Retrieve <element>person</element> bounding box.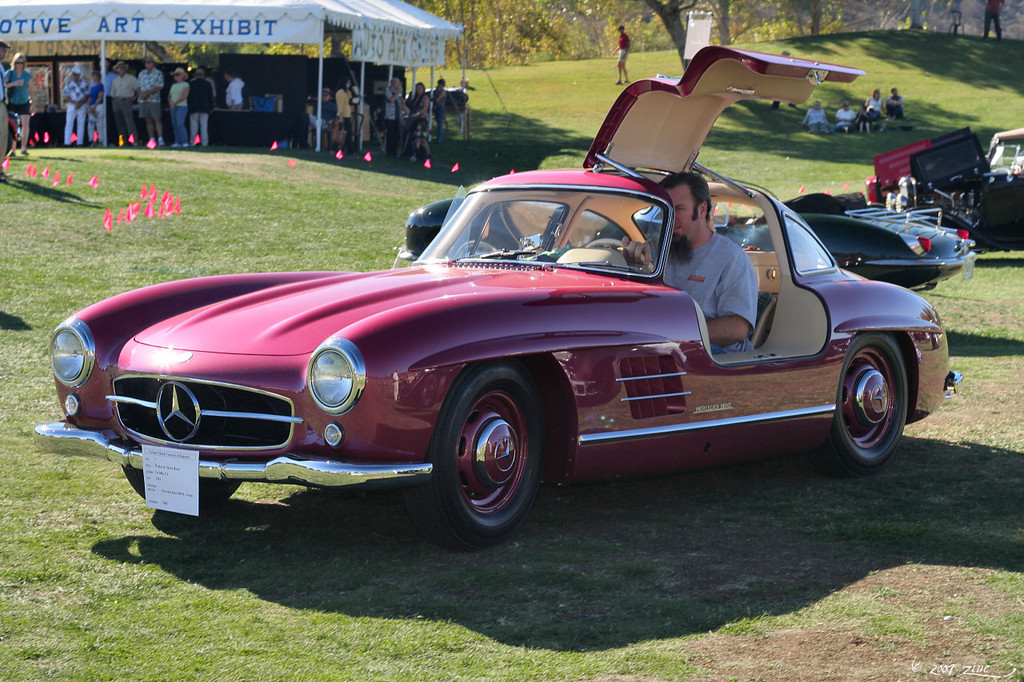
Bounding box: <region>111, 54, 143, 146</region>.
